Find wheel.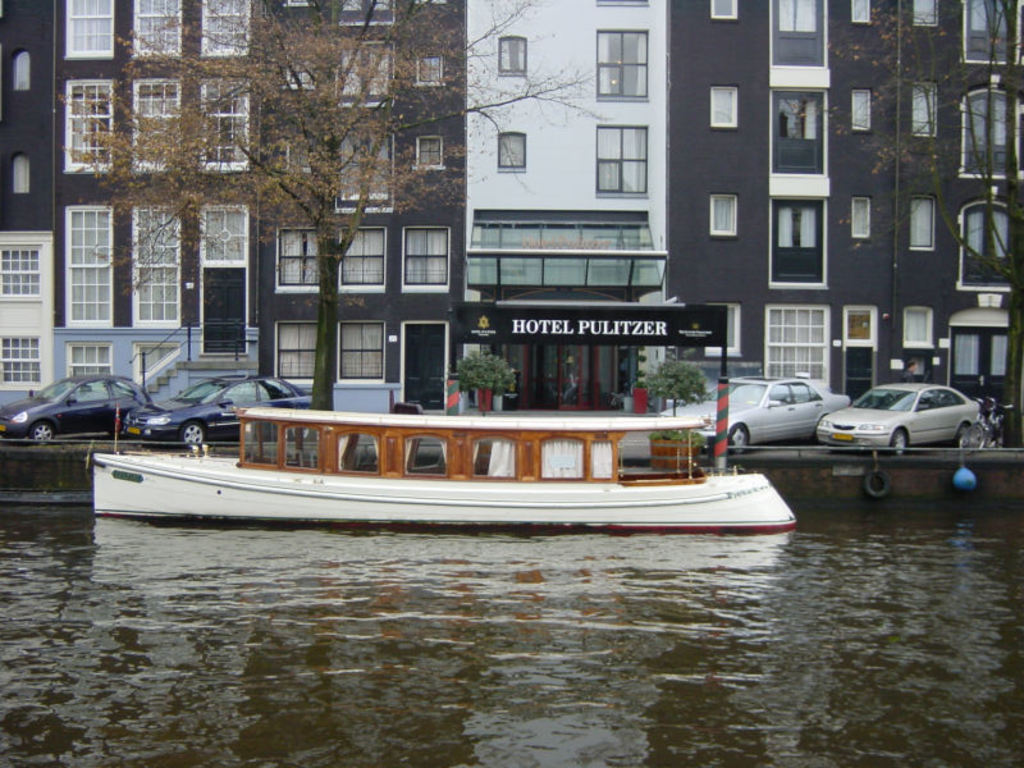
BBox(726, 426, 749, 456).
